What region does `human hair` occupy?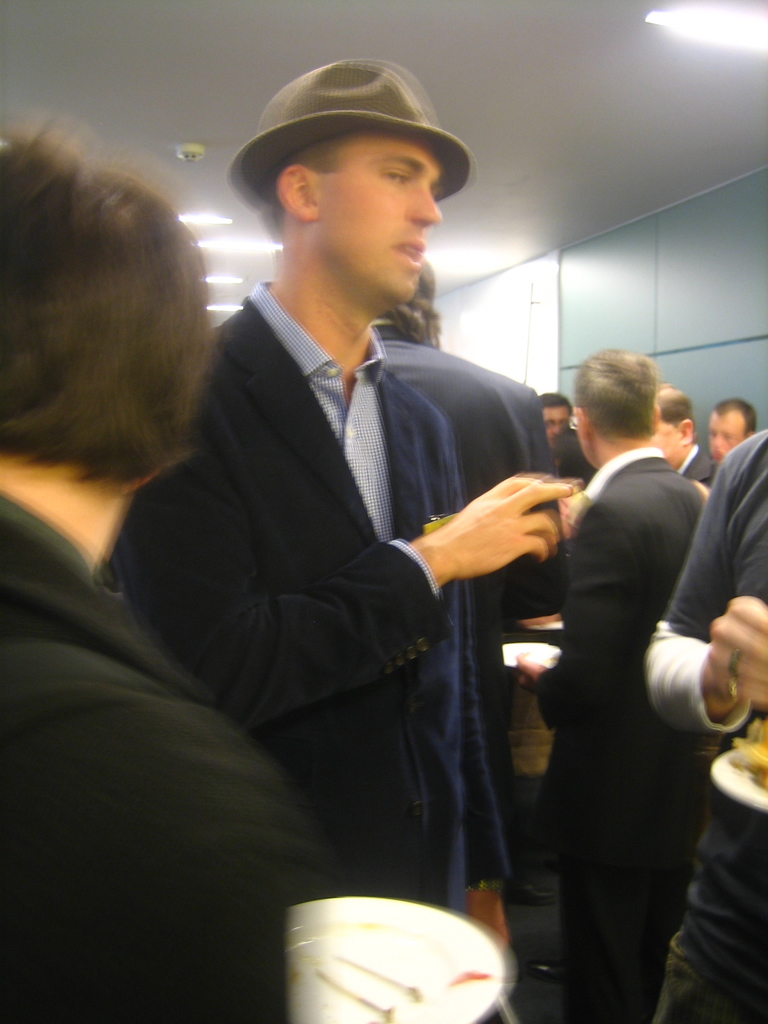
(259, 128, 352, 214).
